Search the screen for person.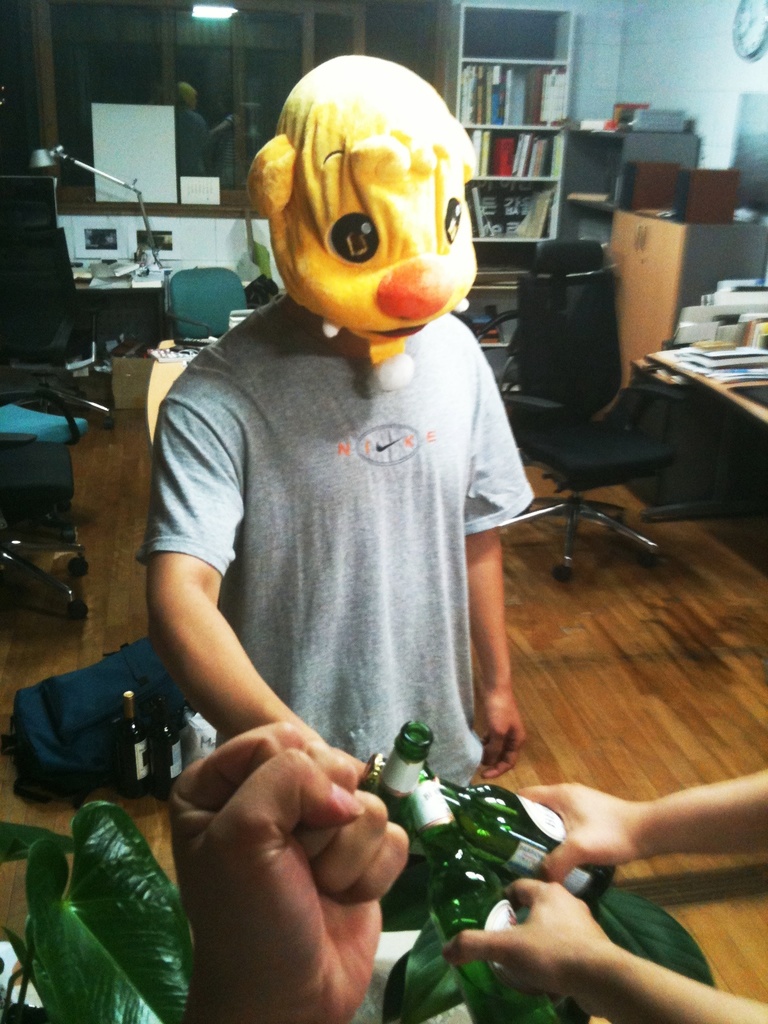
Found at {"left": 141, "top": 51, "right": 537, "bottom": 792}.
